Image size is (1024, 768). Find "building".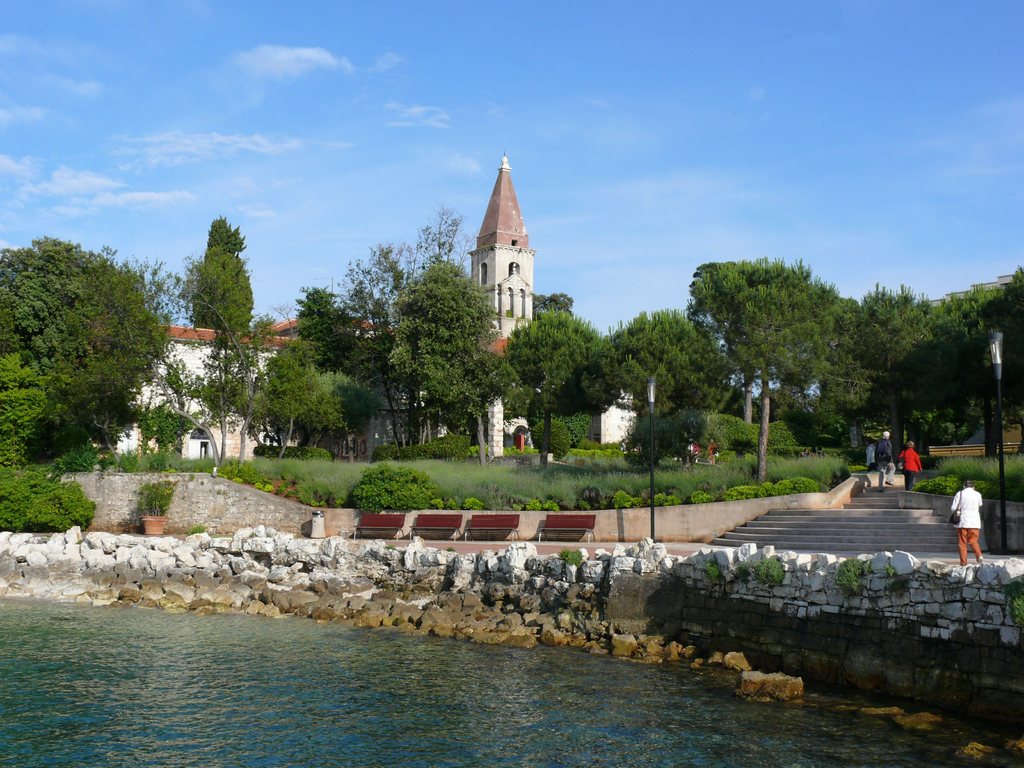
bbox=(103, 316, 381, 462).
